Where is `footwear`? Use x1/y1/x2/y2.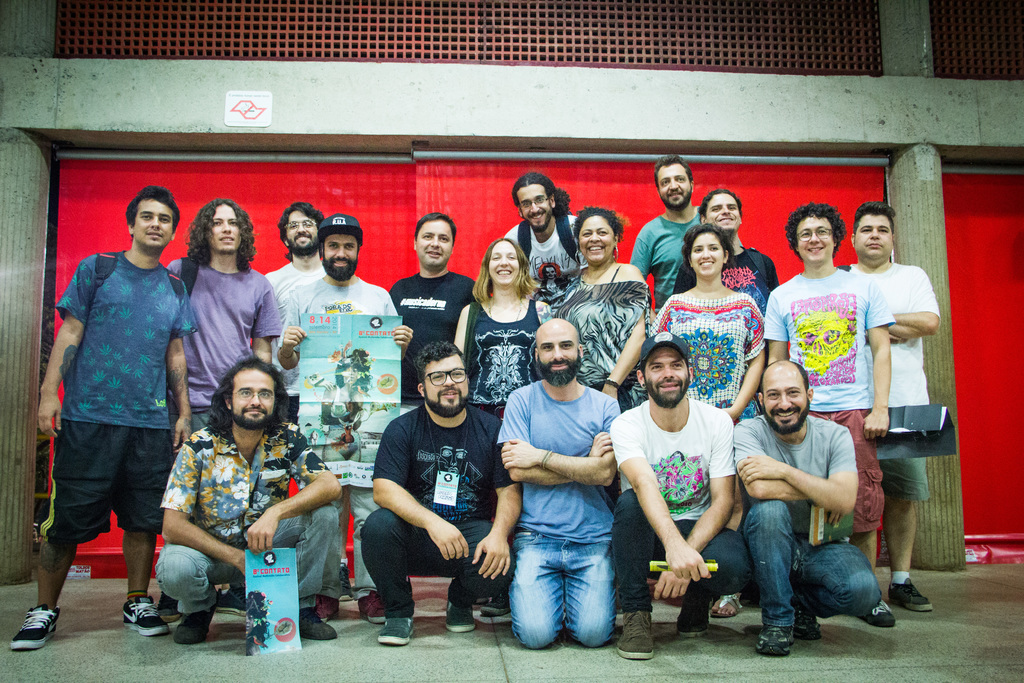
861/597/898/629.
